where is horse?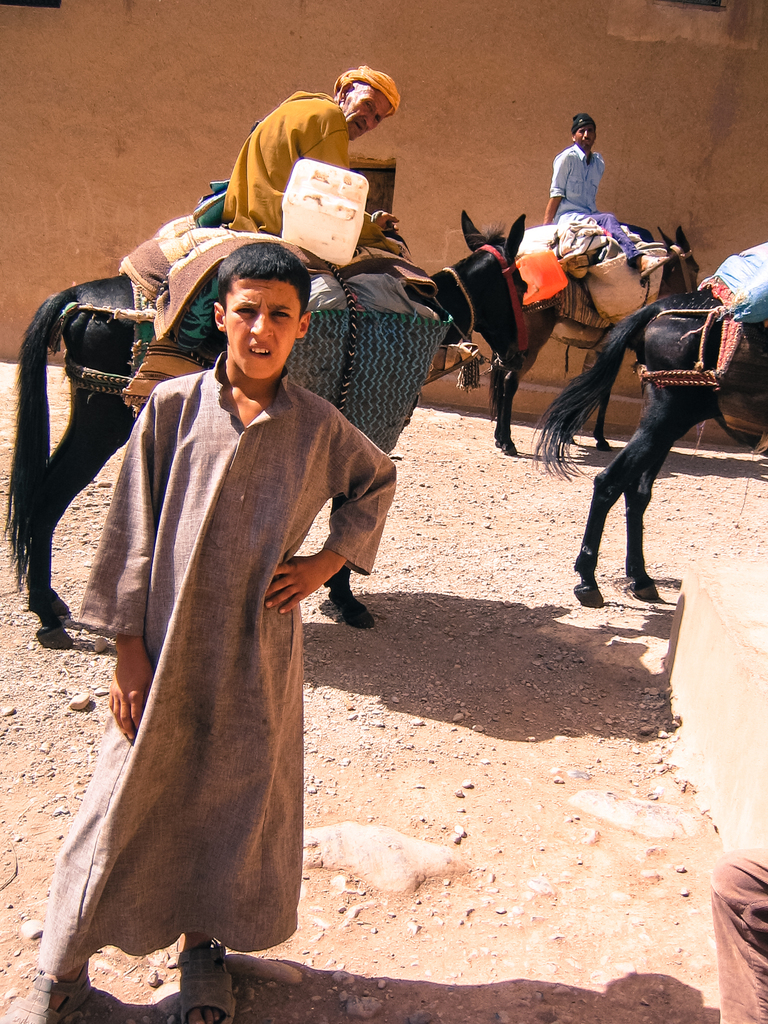
[x1=487, y1=226, x2=702, y2=462].
